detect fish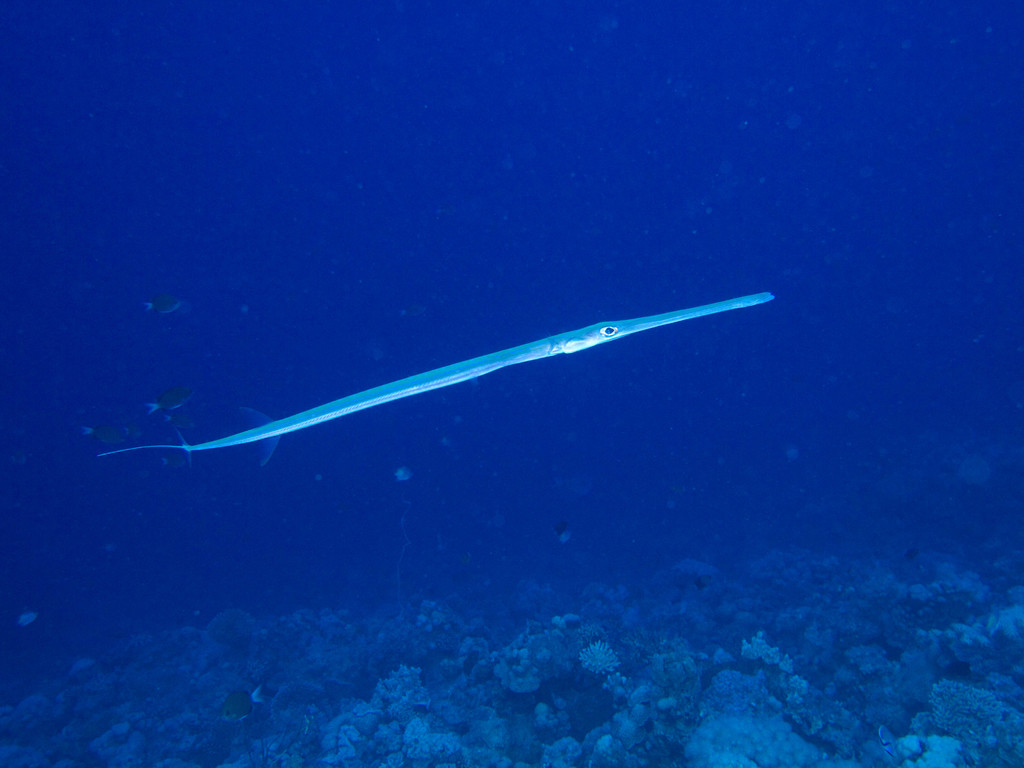
BBox(83, 426, 118, 440)
